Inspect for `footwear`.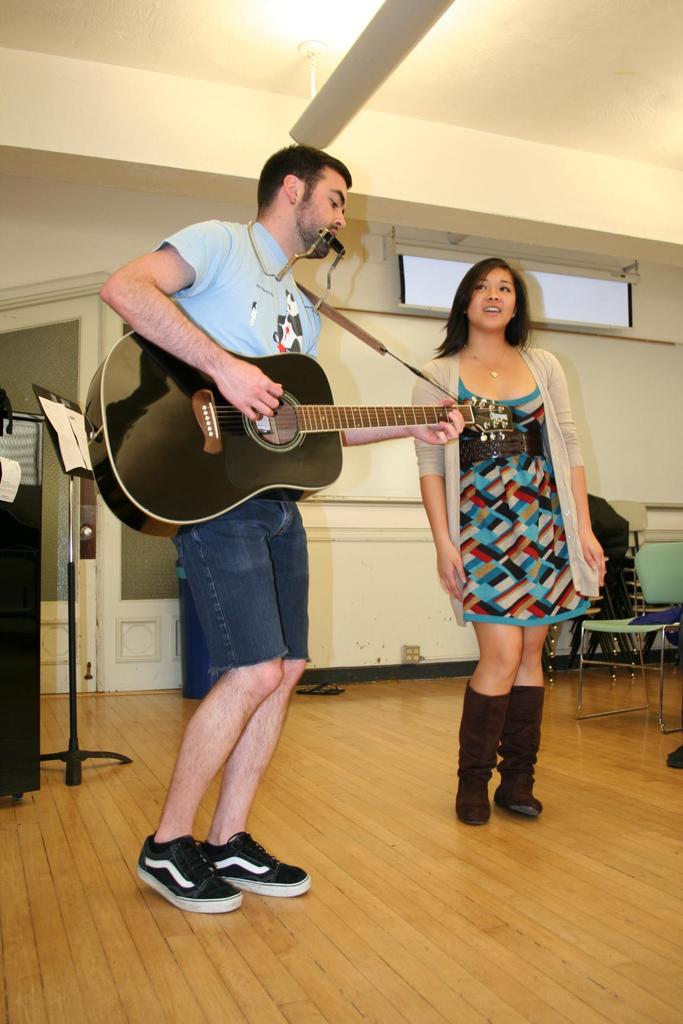
Inspection: box=[192, 829, 313, 898].
